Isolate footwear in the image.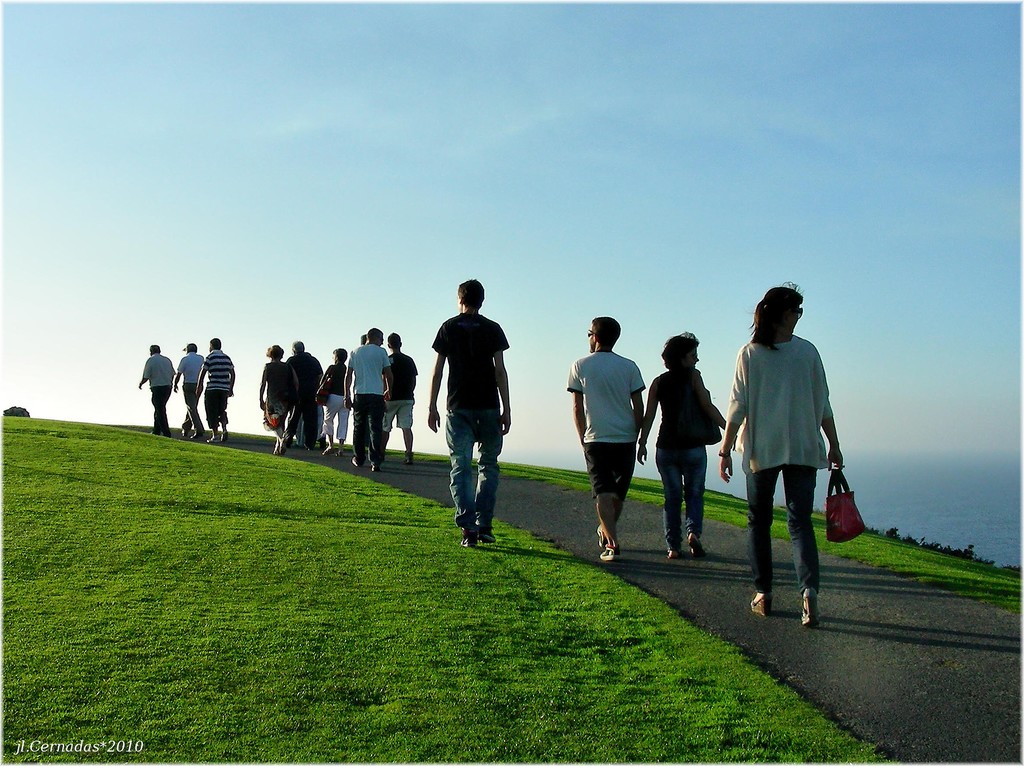
Isolated region: locate(408, 459, 413, 463).
